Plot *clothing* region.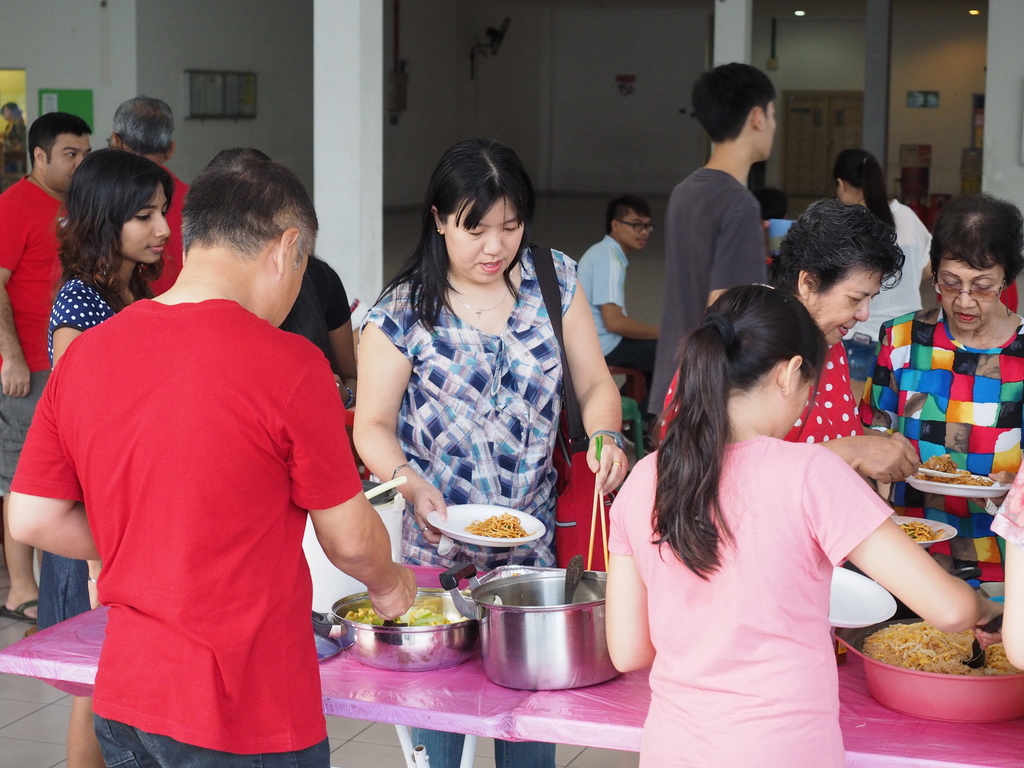
Plotted at left=572, top=236, right=661, bottom=407.
